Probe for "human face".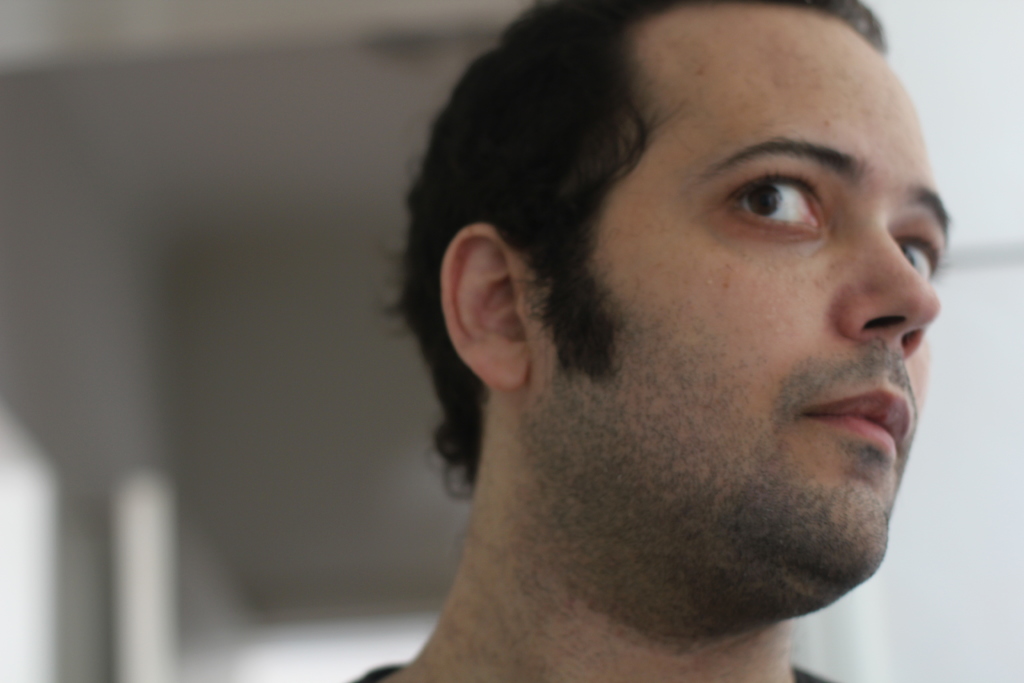
Probe result: [518, 0, 954, 573].
